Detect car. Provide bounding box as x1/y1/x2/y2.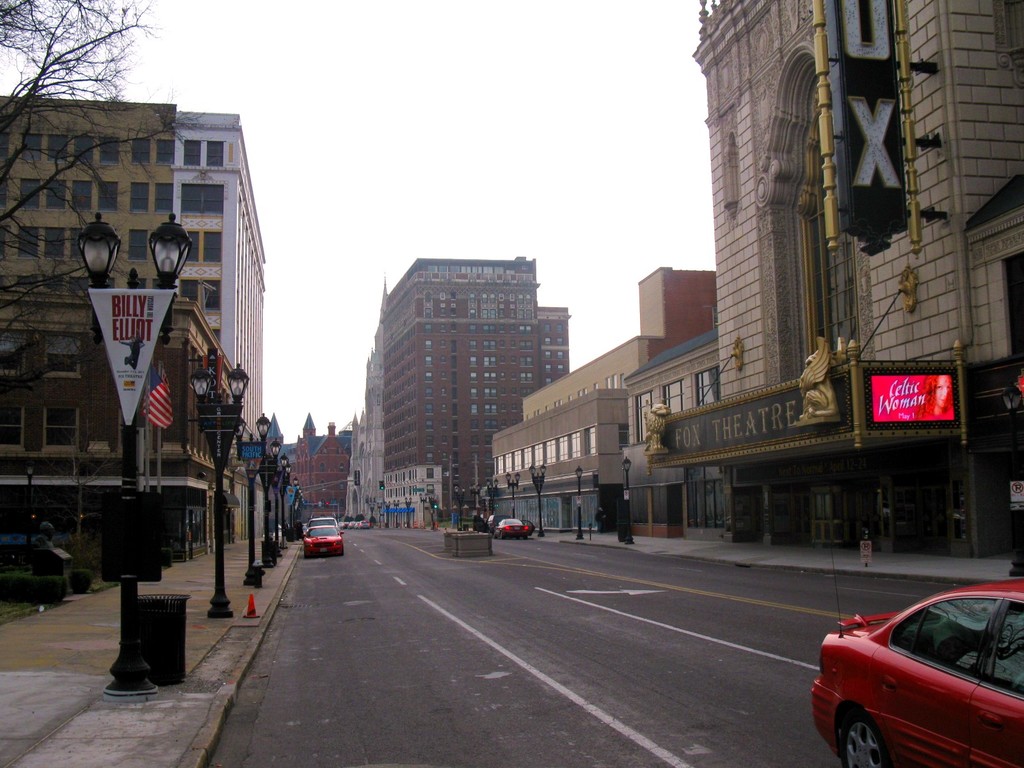
808/591/1023/767.
